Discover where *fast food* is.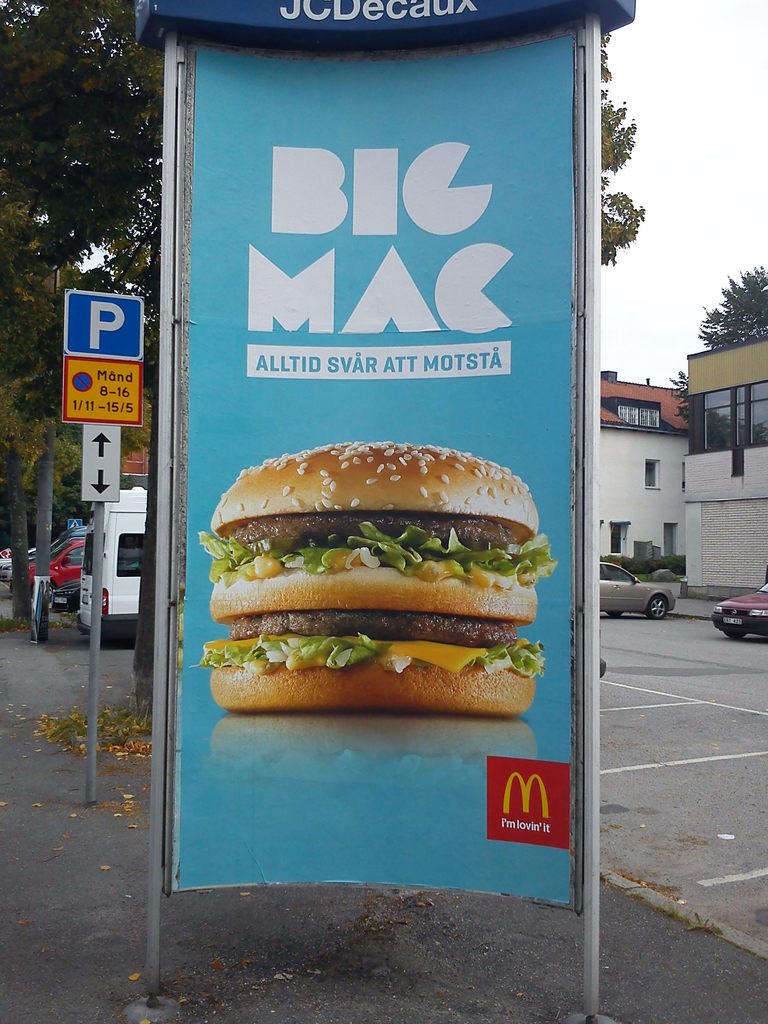
Discovered at [left=202, top=438, right=547, bottom=712].
